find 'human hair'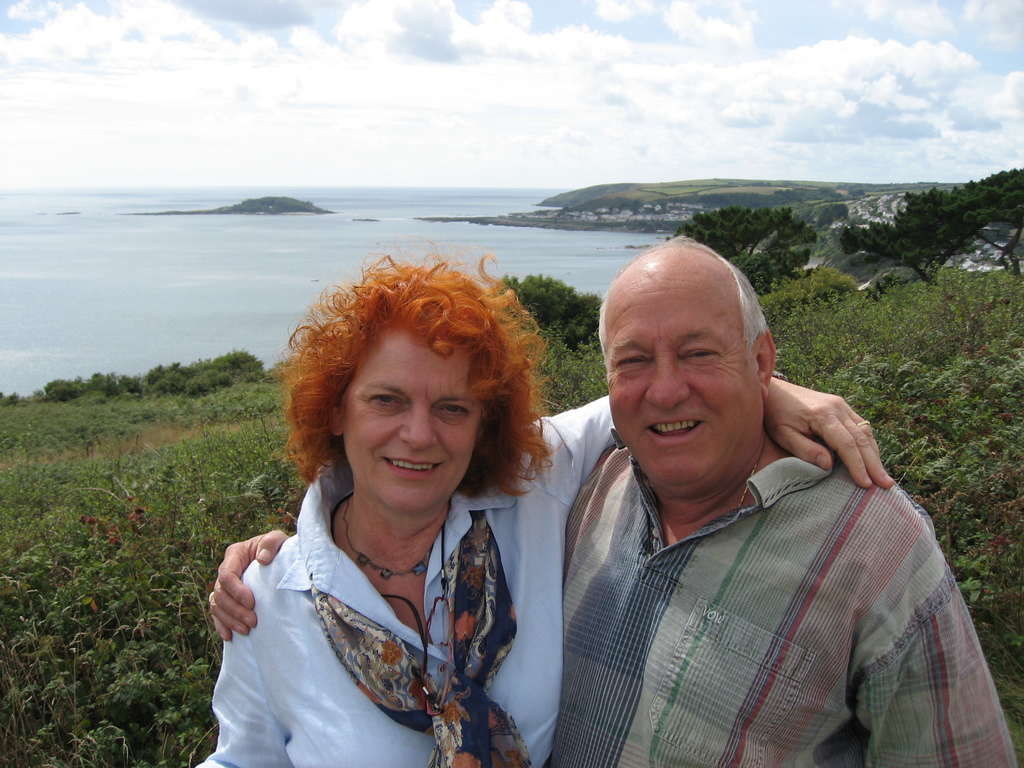
select_region(334, 248, 550, 525)
